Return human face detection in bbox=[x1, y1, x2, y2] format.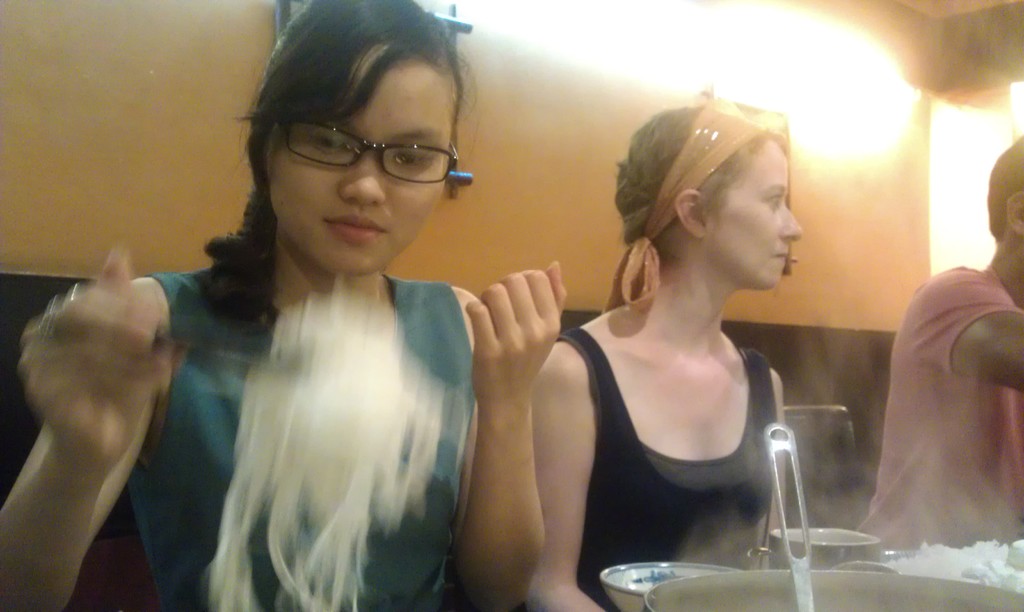
bbox=[706, 145, 803, 289].
